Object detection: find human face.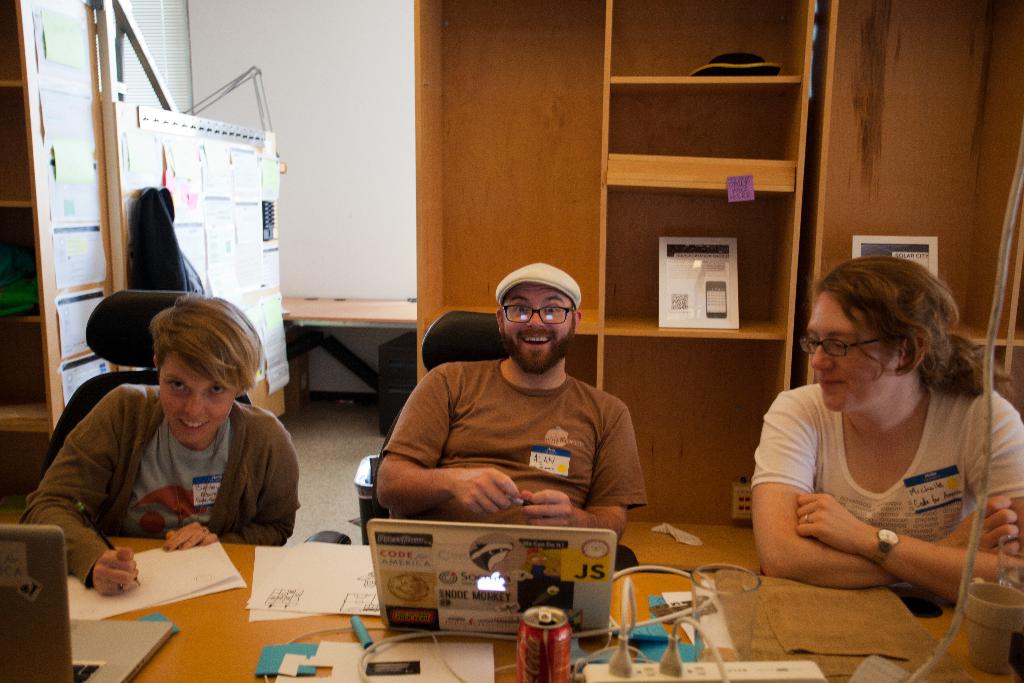
(x1=806, y1=291, x2=897, y2=412).
